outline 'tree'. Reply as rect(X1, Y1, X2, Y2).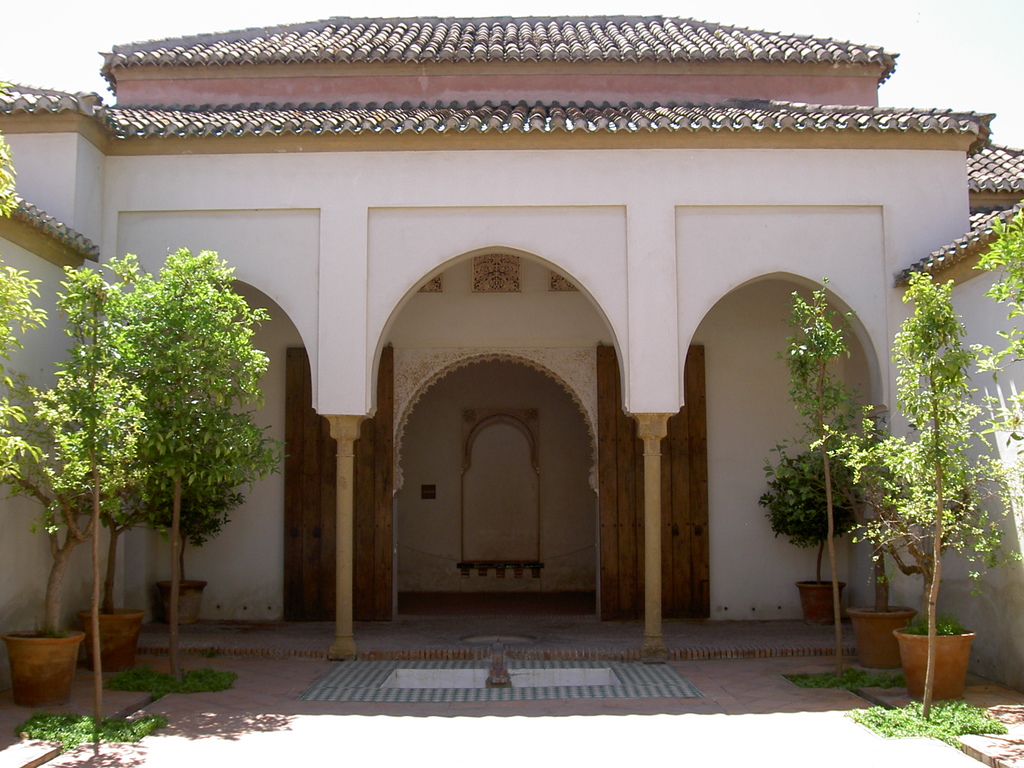
rect(758, 419, 863, 579).
